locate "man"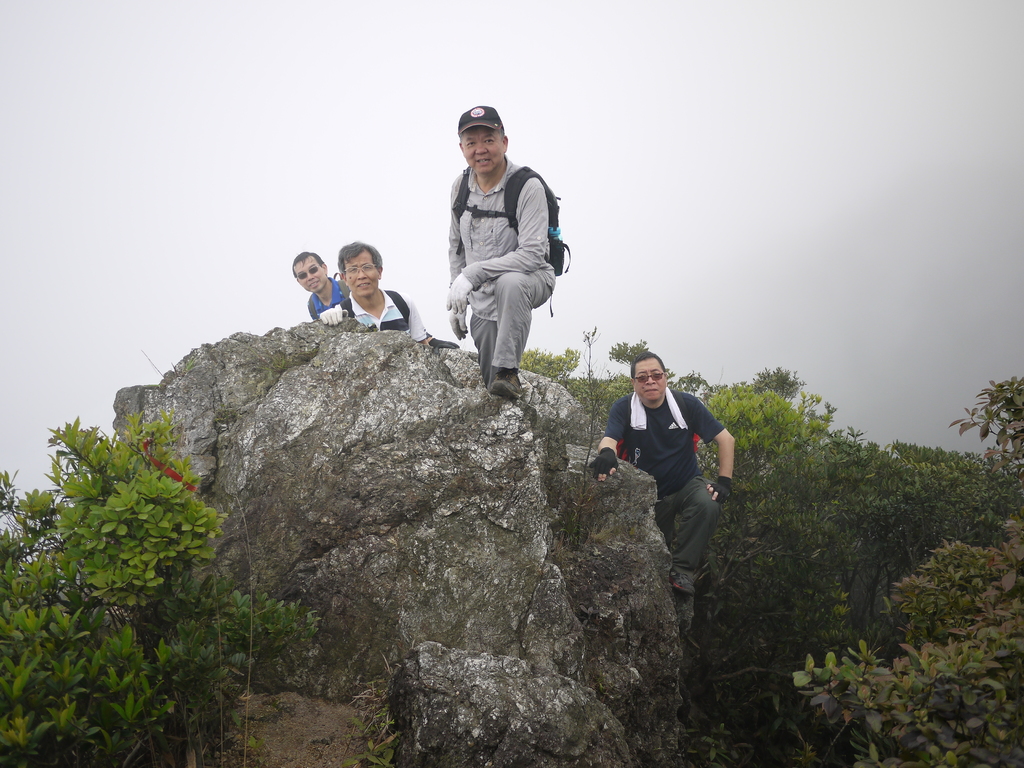
(x1=440, y1=104, x2=559, y2=397)
